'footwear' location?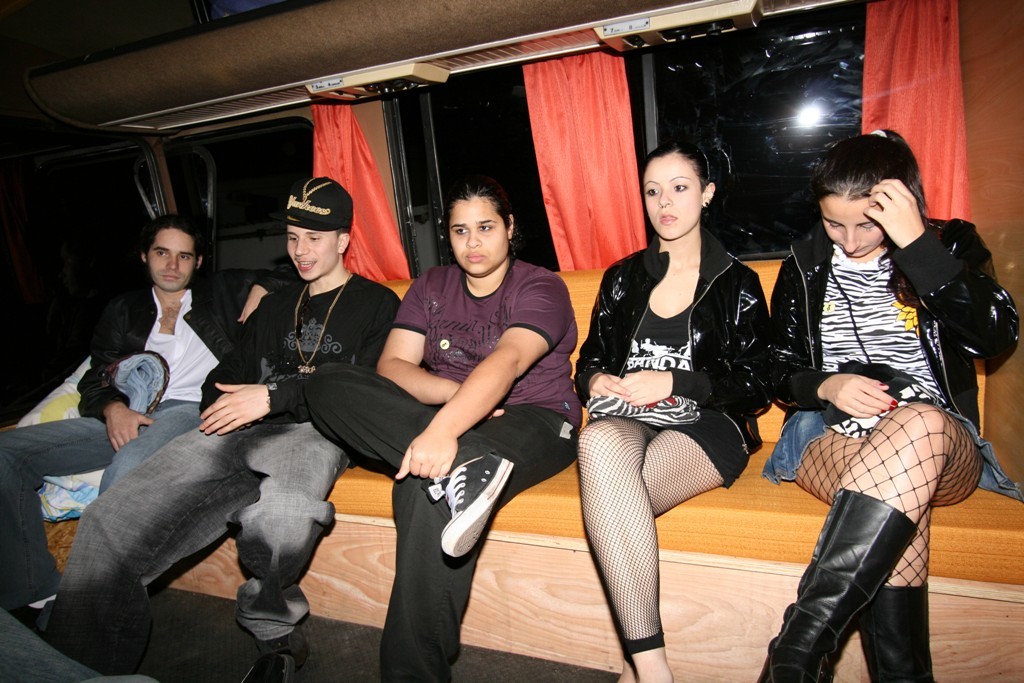
crop(751, 484, 919, 682)
